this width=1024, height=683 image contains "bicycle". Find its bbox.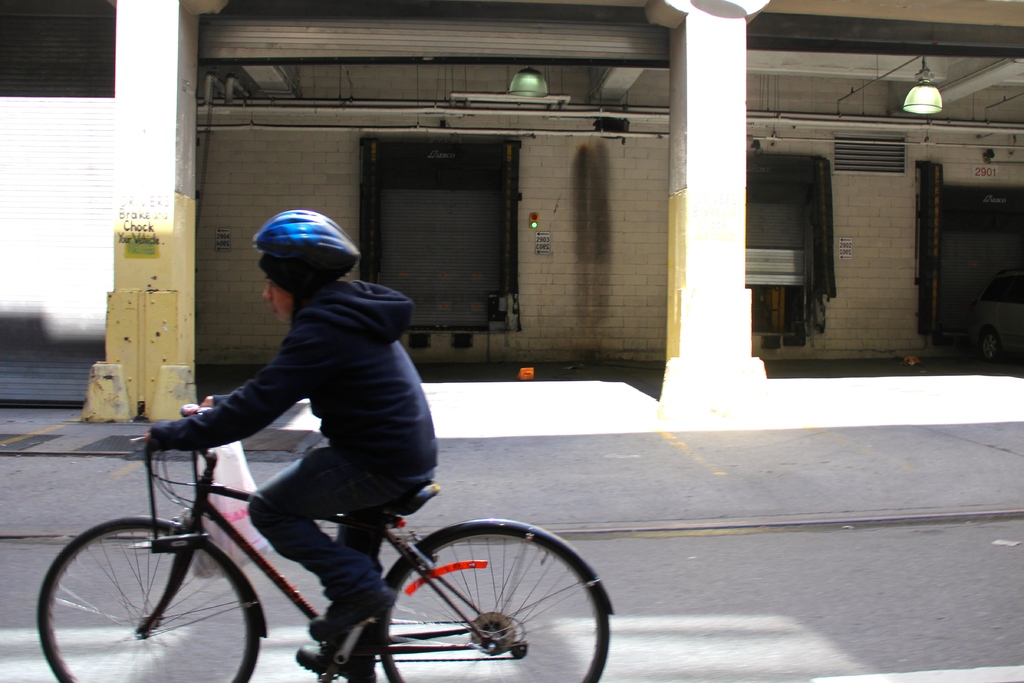
locate(38, 414, 614, 678).
